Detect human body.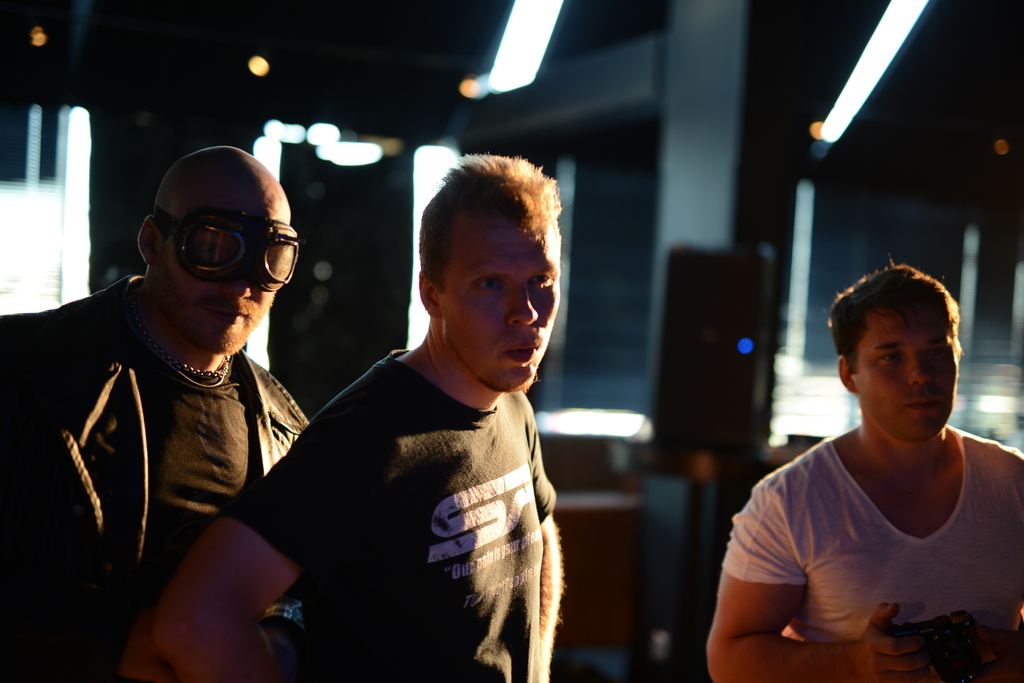
Detected at [109,150,574,682].
